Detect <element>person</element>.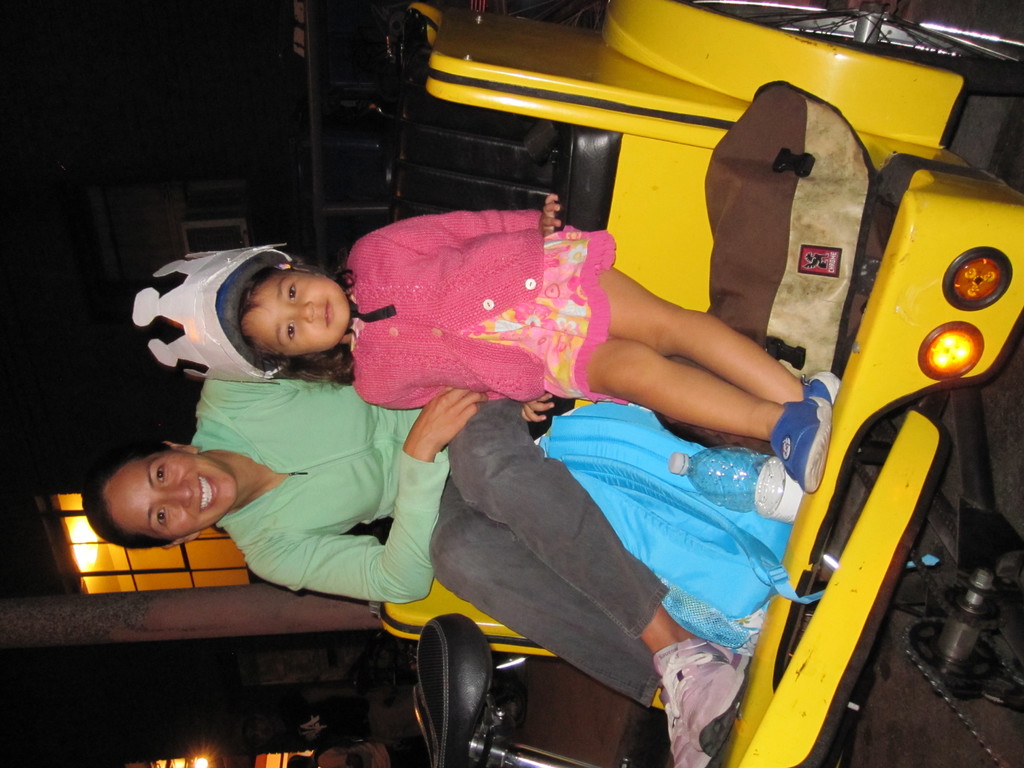
Detected at {"x1": 130, "y1": 193, "x2": 838, "y2": 491}.
